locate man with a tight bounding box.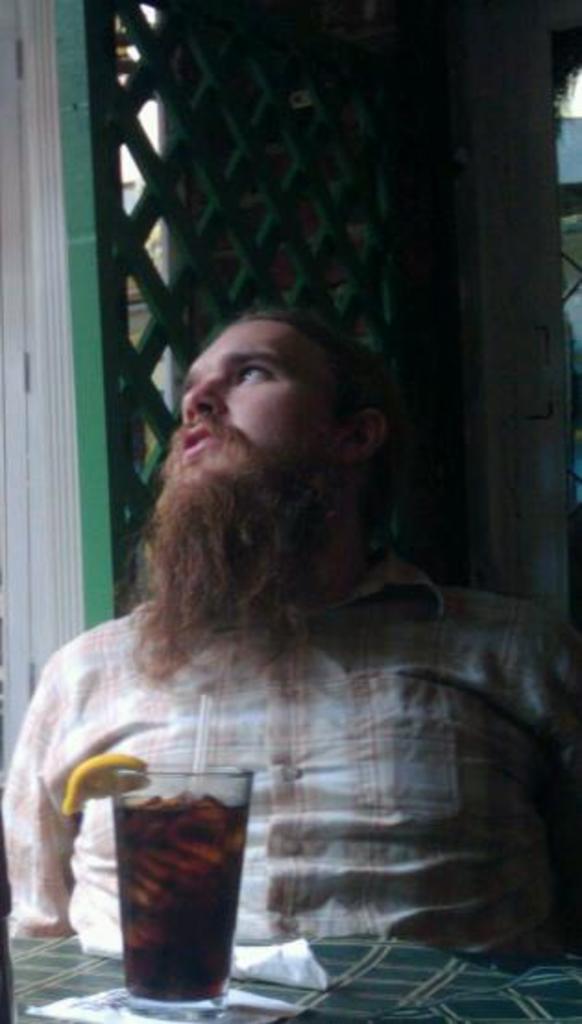
<box>9,318,580,978</box>.
